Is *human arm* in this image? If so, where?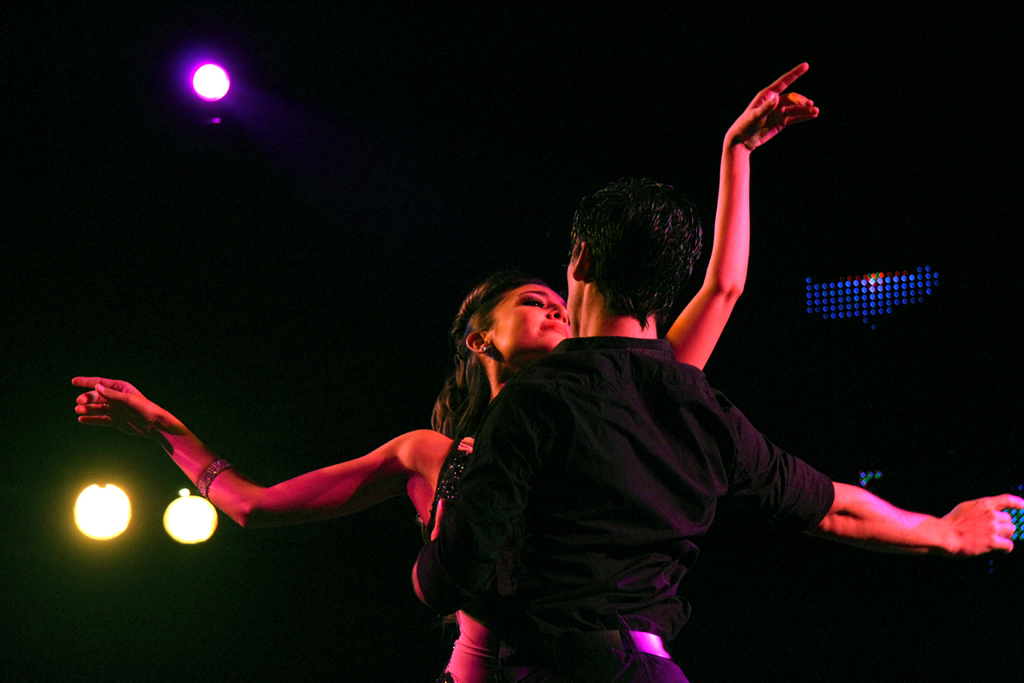
Yes, at [left=671, top=43, right=810, bottom=393].
